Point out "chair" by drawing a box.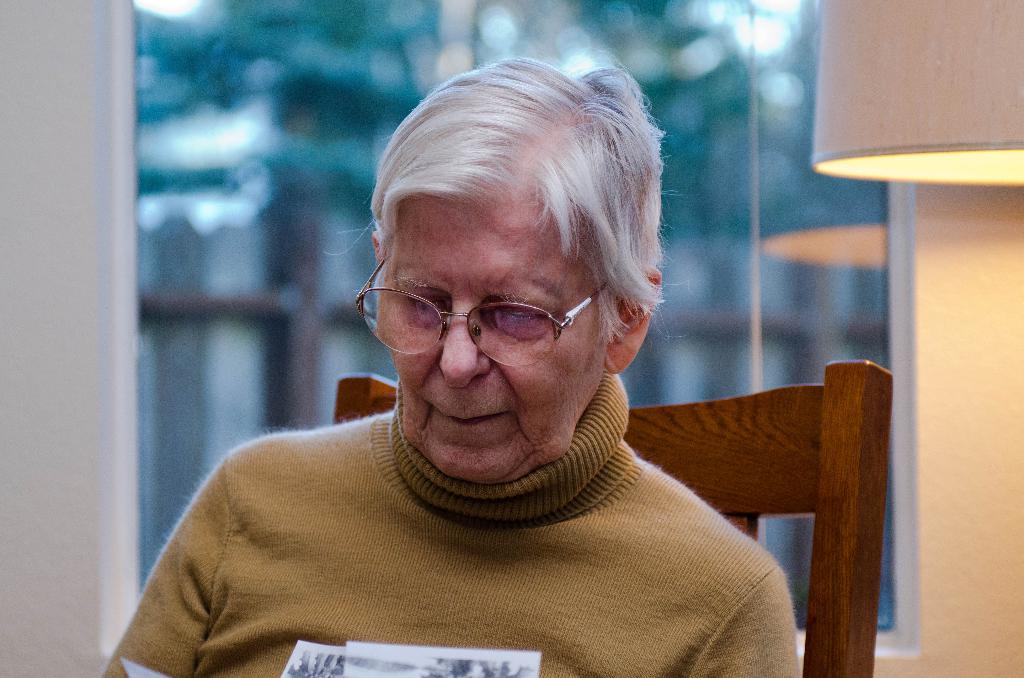
bbox=[334, 361, 892, 677].
